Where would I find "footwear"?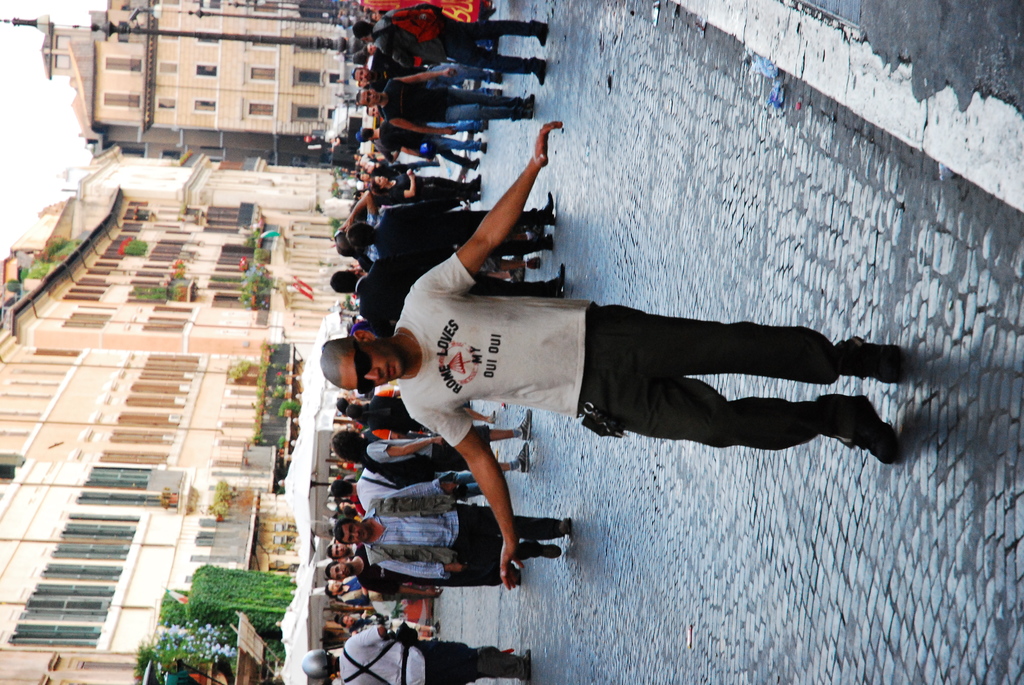
At Rect(552, 264, 565, 295).
